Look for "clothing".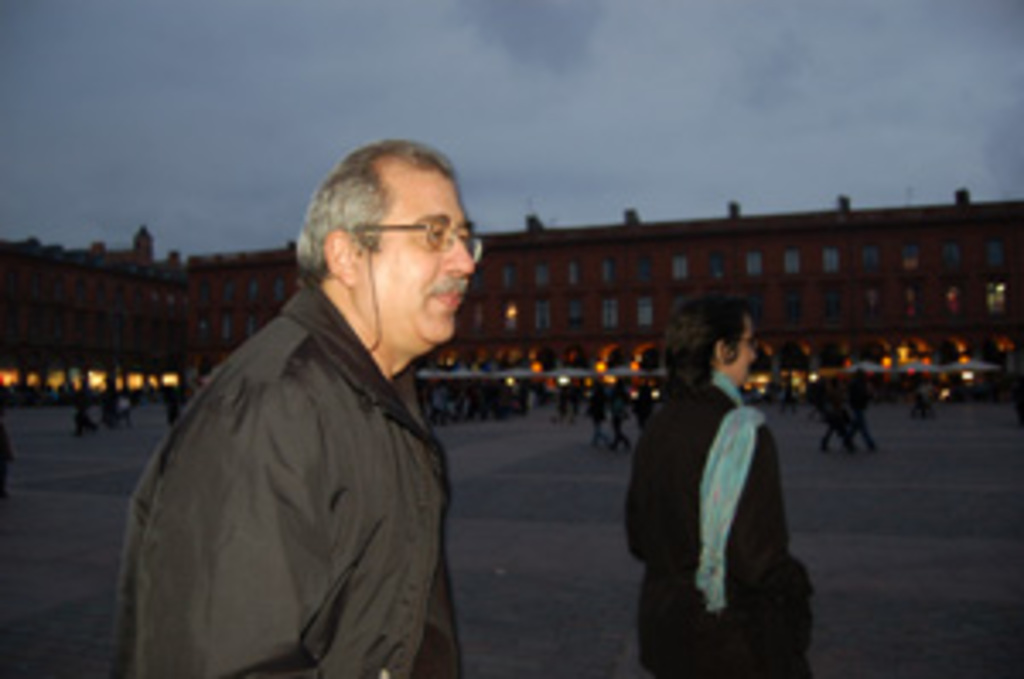
Found: bbox(68, 379, 96, 430).
